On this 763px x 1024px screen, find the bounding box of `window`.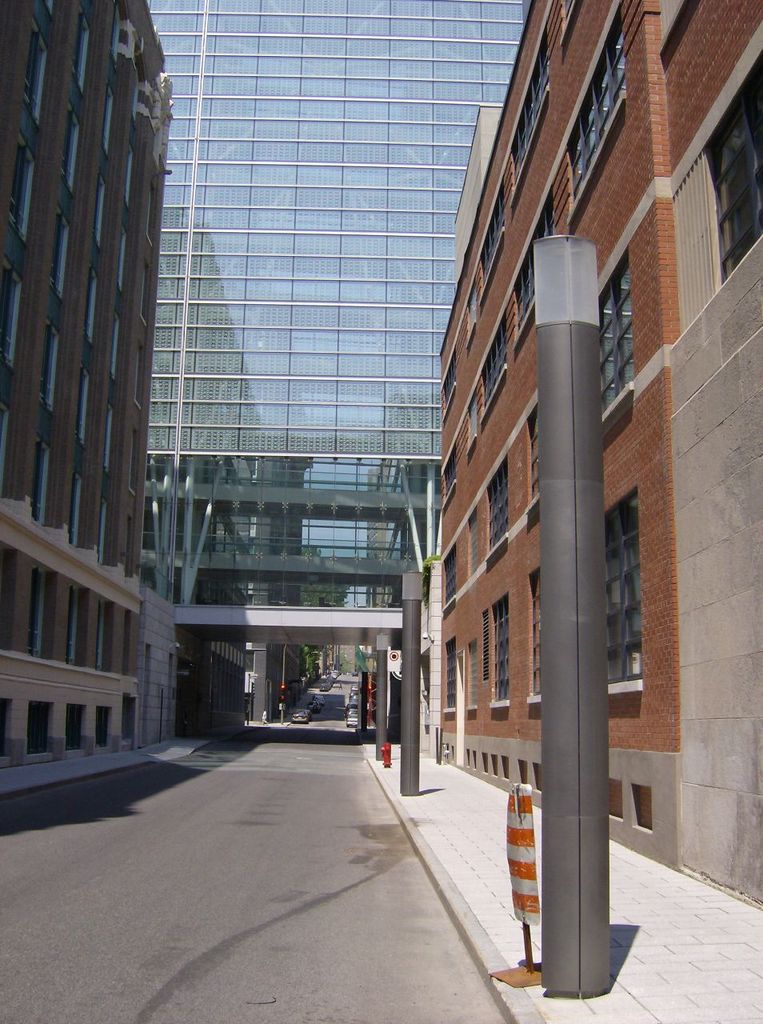
Bounding box: BBox(64, 117, 89, 190).
